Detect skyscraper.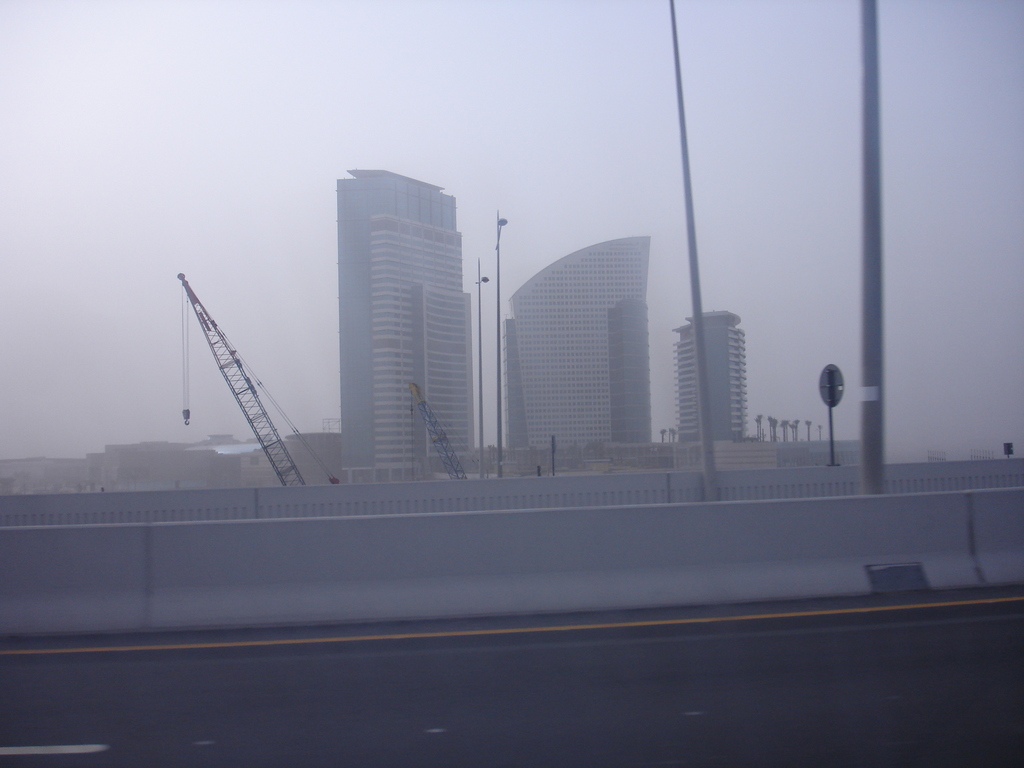
Detected at region(338, 166, 478, 479).
